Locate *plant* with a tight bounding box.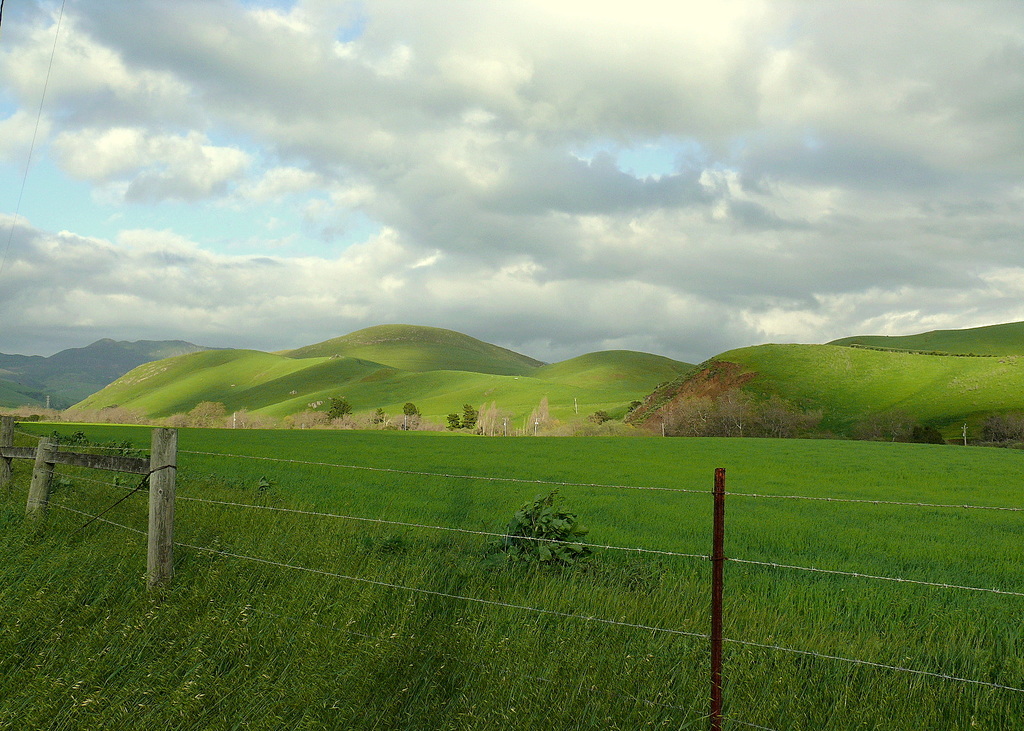
bbox=(492, 474, 611, 593).
